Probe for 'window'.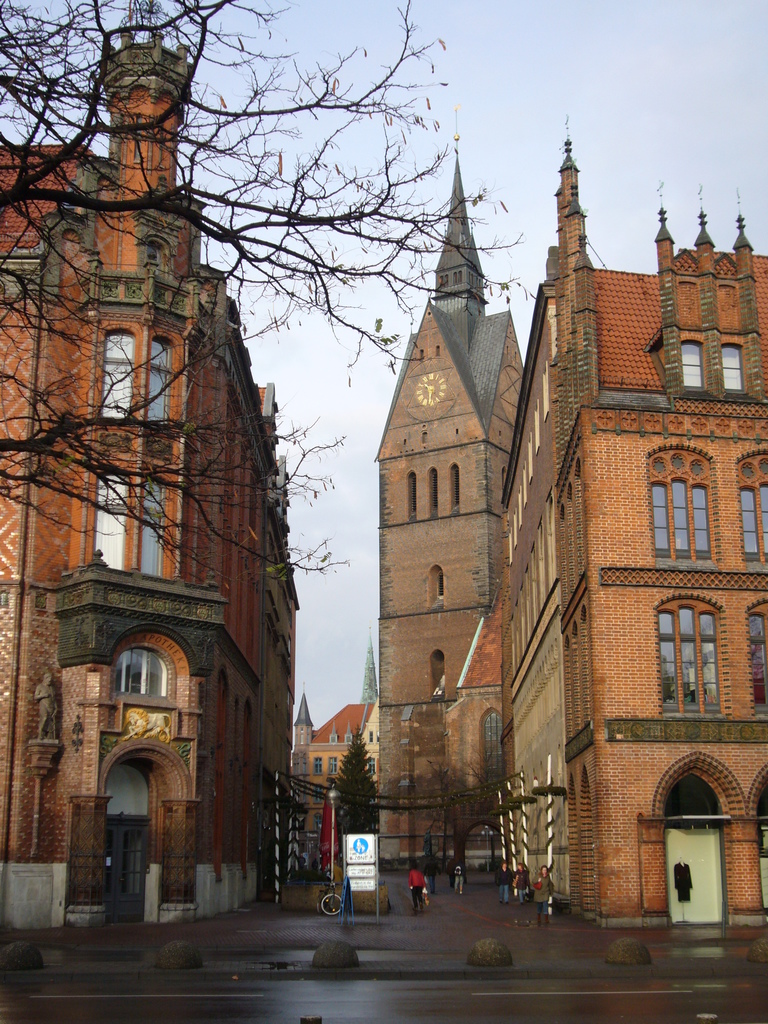
Probe result: (x1=429, y1=467, x2=438, y2=520).
